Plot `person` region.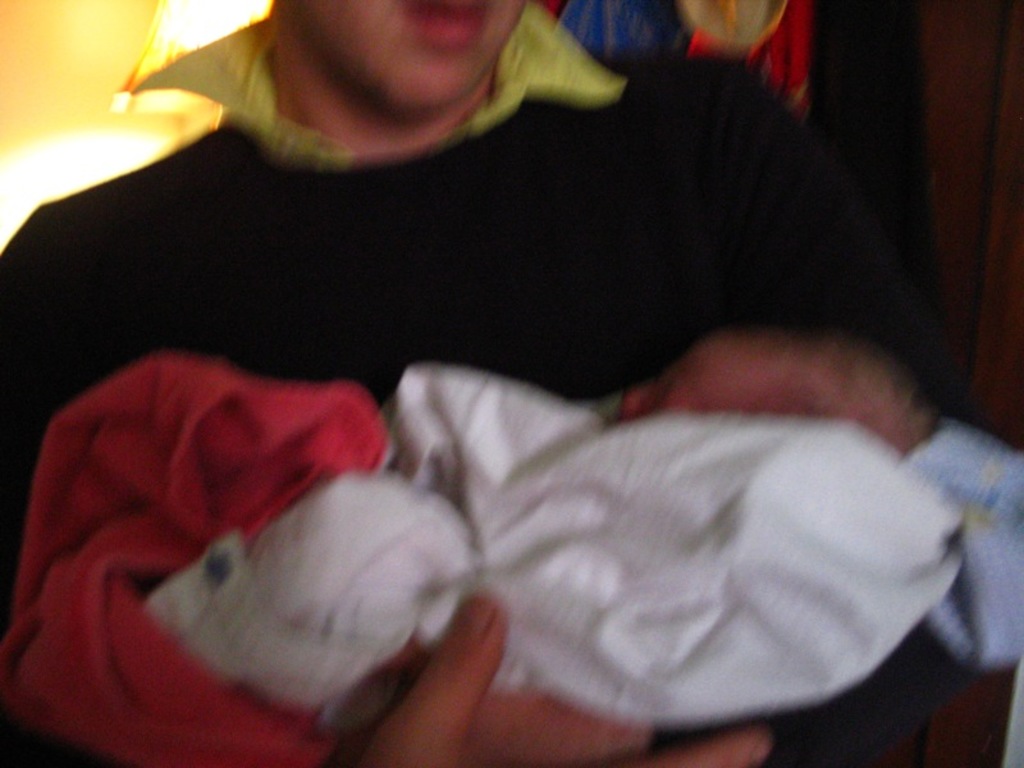
Plotted at rect(0, 0, 1023, 767).
